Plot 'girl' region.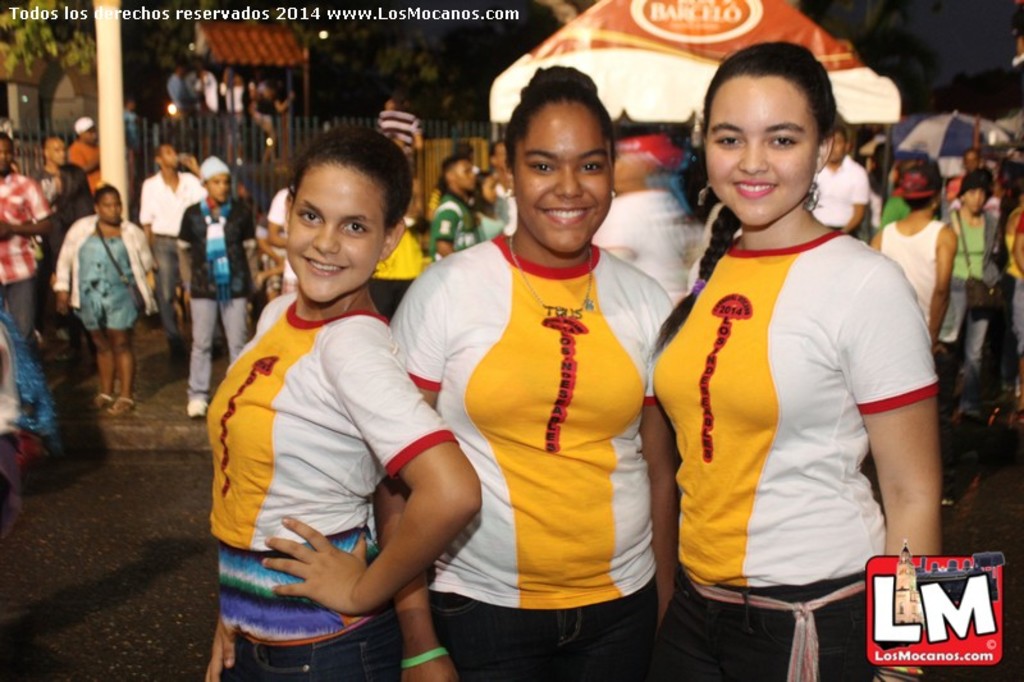
Plotted at bbox=[10, 161, 86, 251].
